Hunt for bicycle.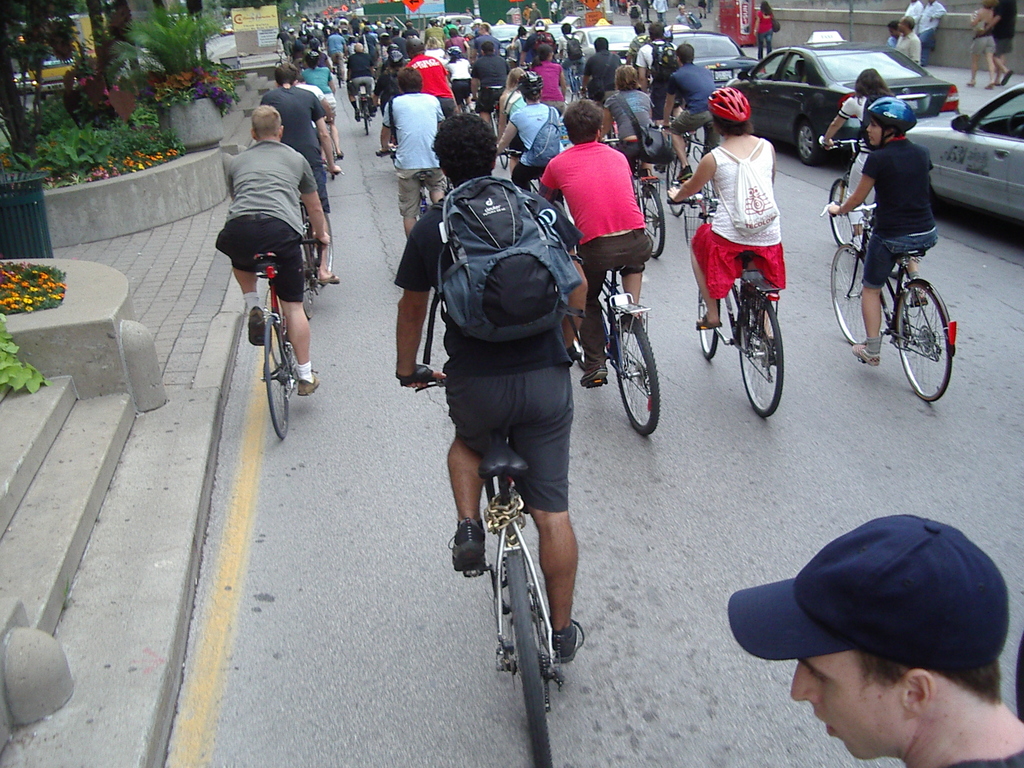
Hunted down at select_region(670, 194, 788, 425).
